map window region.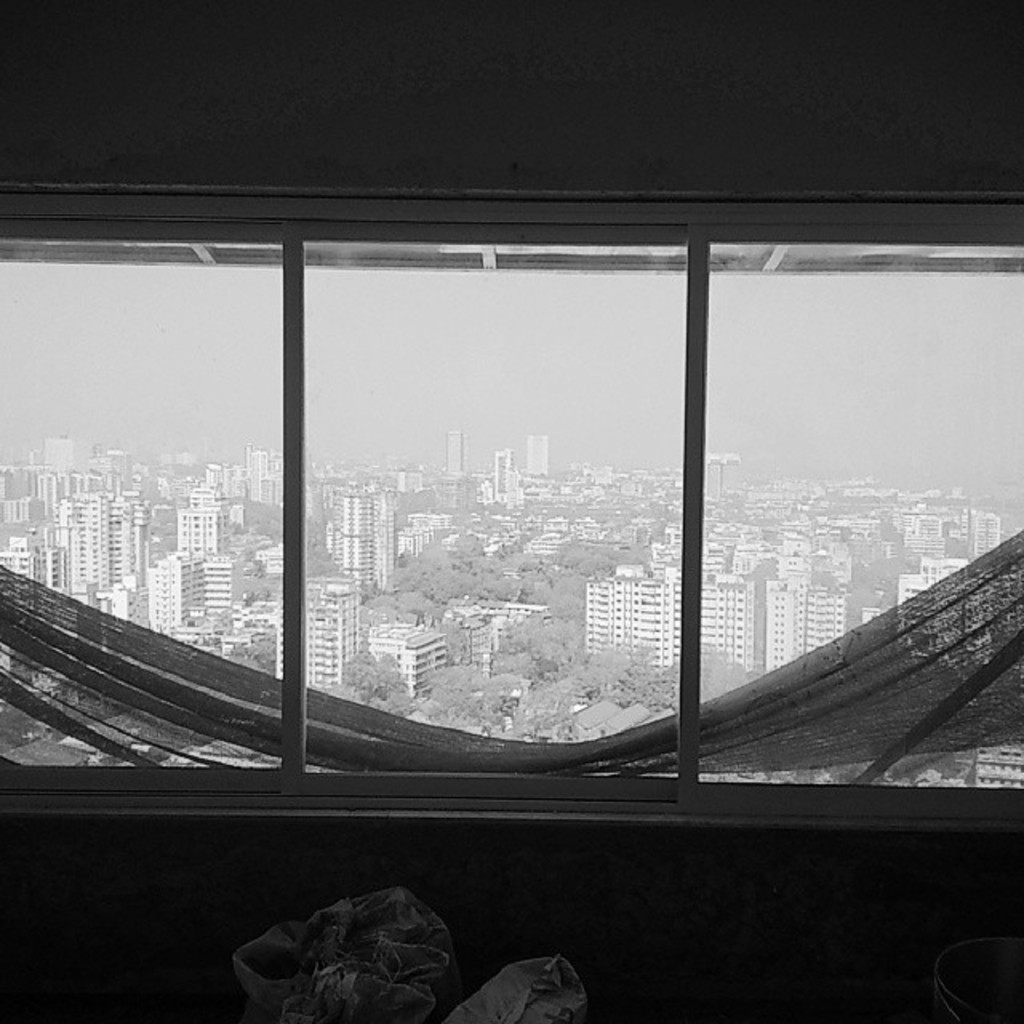
Mapped to 0/163/1019/822.
